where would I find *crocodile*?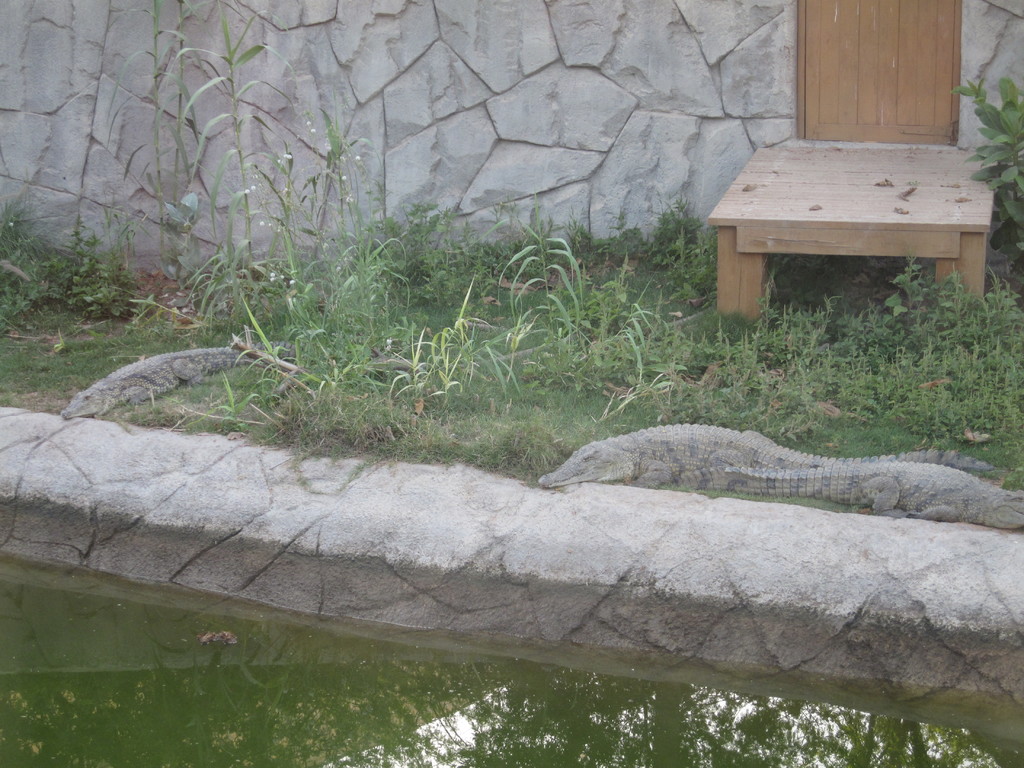
At bbox(62, 340, 303, 416).
